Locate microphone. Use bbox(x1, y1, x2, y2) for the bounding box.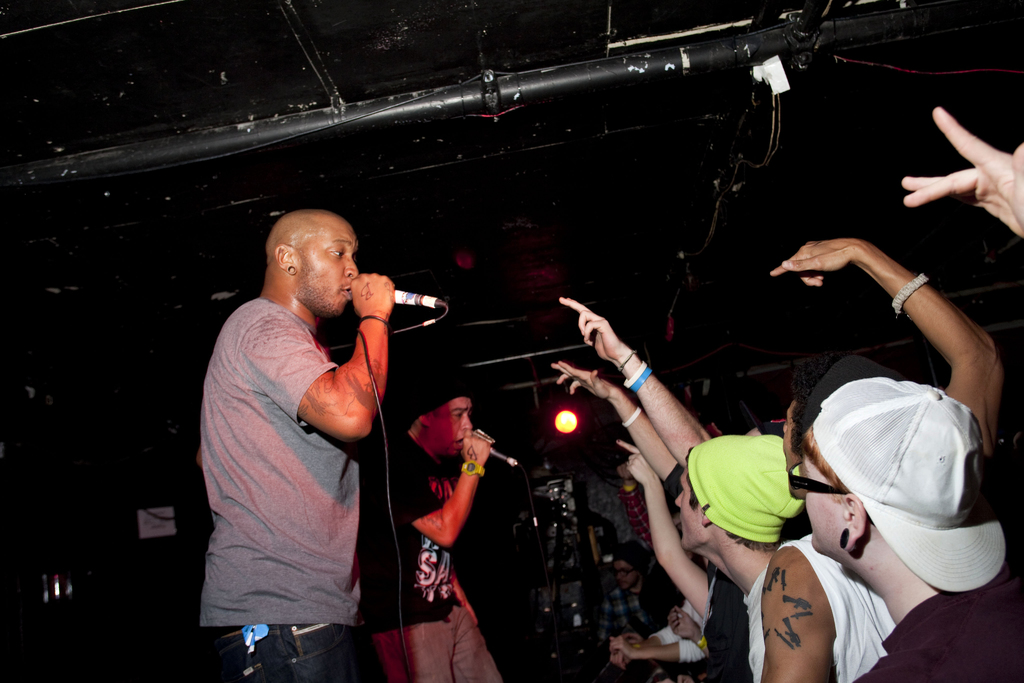
bbox(488, 446, 518, 466).
